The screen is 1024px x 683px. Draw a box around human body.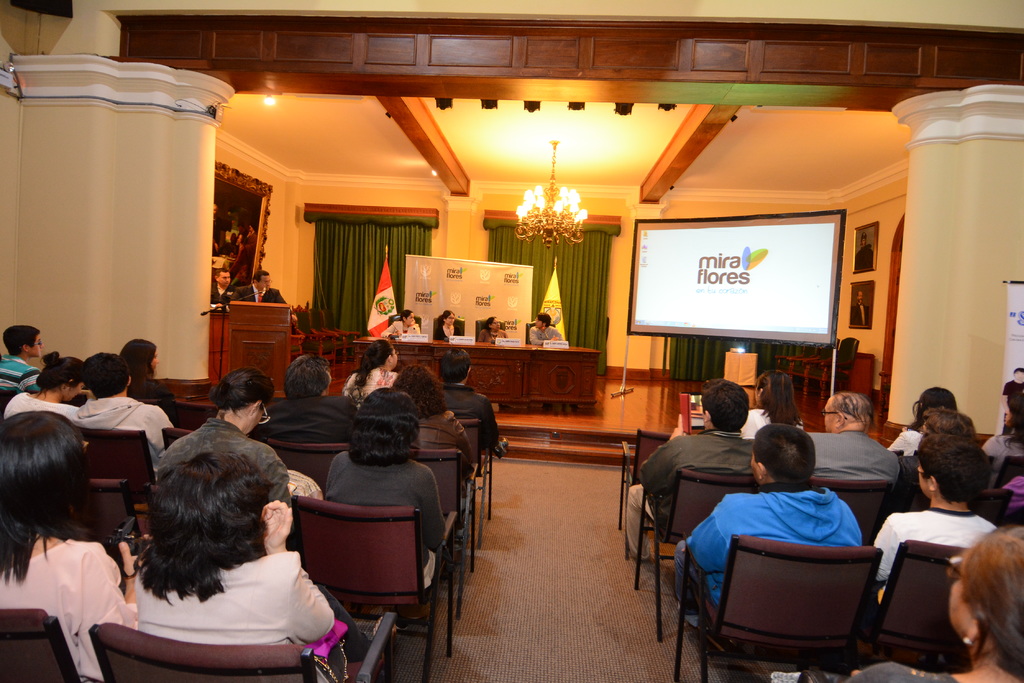
x1=4, y1=413, x2=131, y2=664.
